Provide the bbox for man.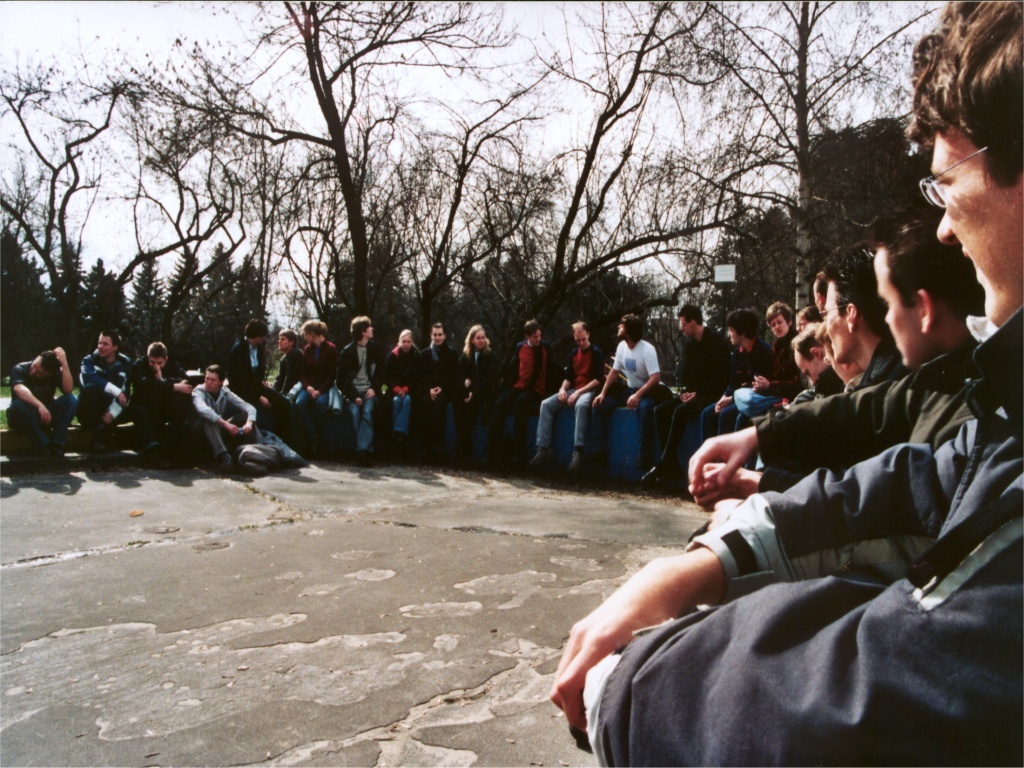
bbox(693, 221, 986, 577).
